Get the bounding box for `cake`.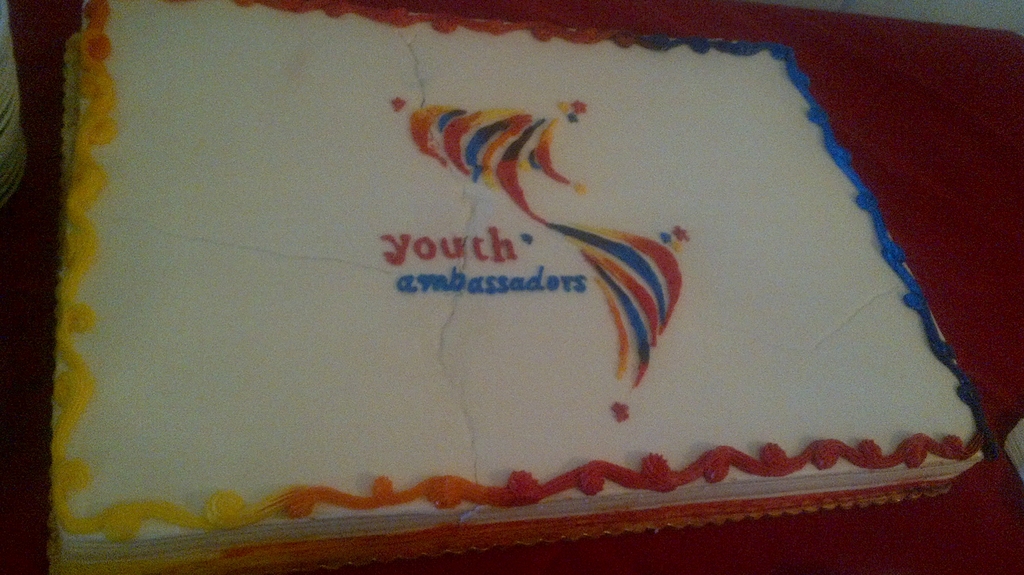
[left=45, top=0, right=991, bottom=574].
